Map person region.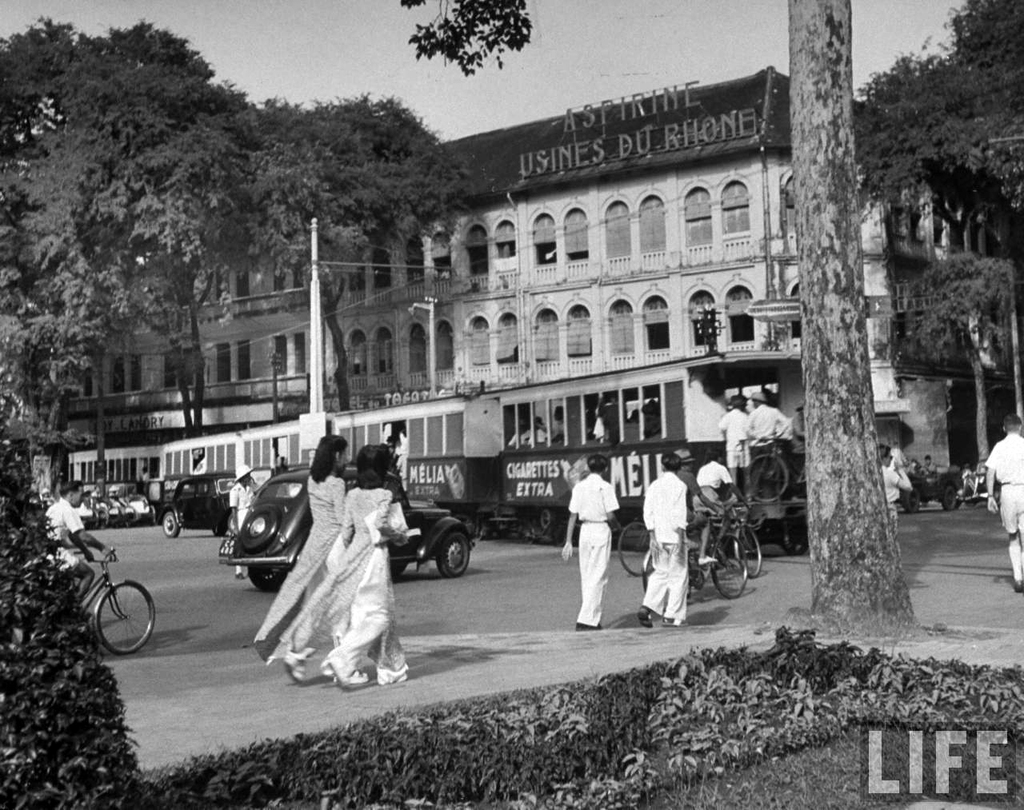
Mapped to bbox(226, 464, 256, 581).
